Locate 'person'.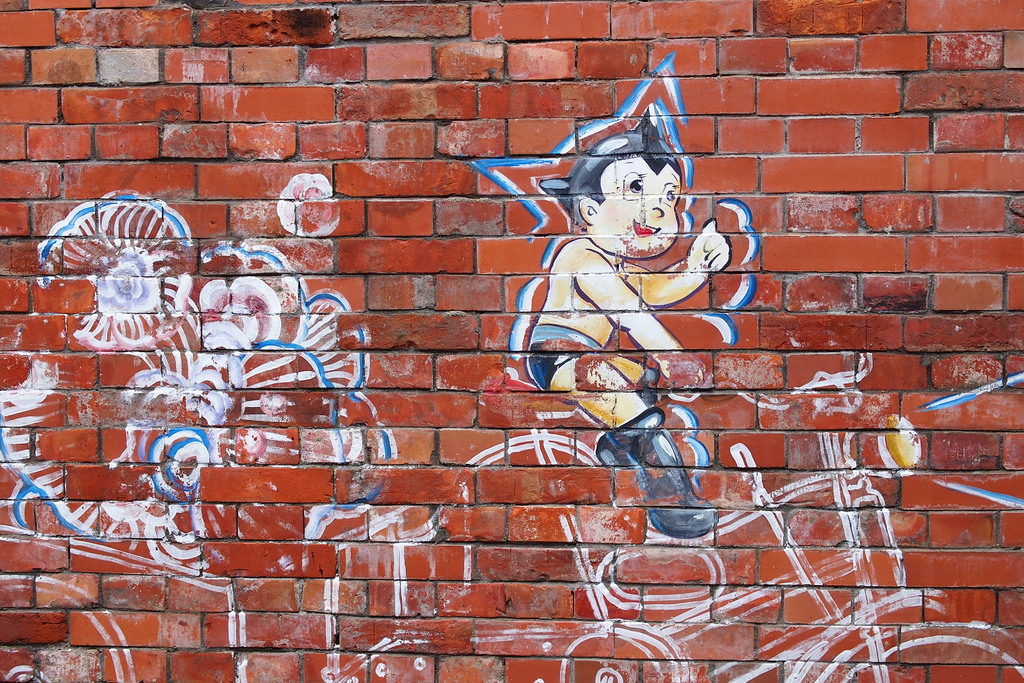
Bounding box: crop(537, 94, 734, 463).
